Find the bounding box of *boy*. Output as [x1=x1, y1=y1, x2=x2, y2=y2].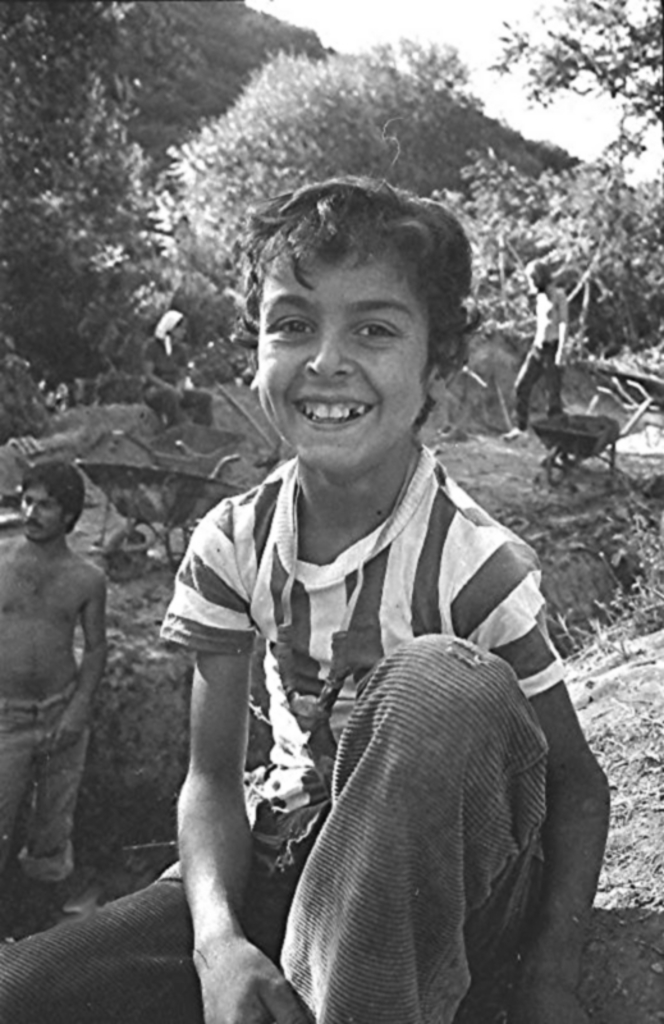
[x1=0, y1=115, x2=619, y2=1023].
